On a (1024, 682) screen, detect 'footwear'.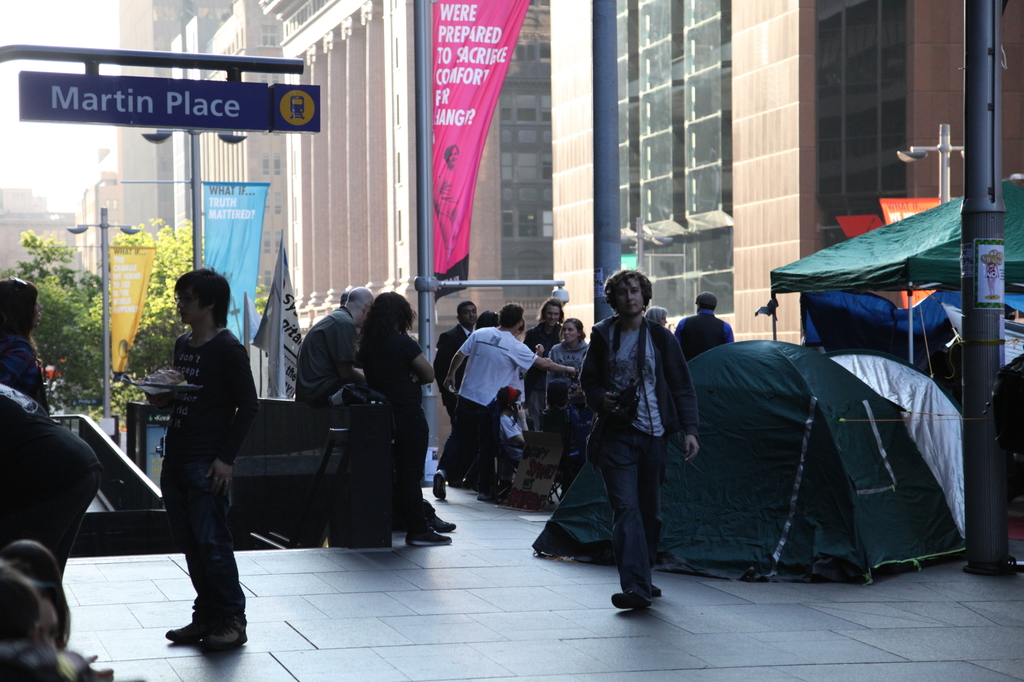
detection(406, 524, 447, 550).
